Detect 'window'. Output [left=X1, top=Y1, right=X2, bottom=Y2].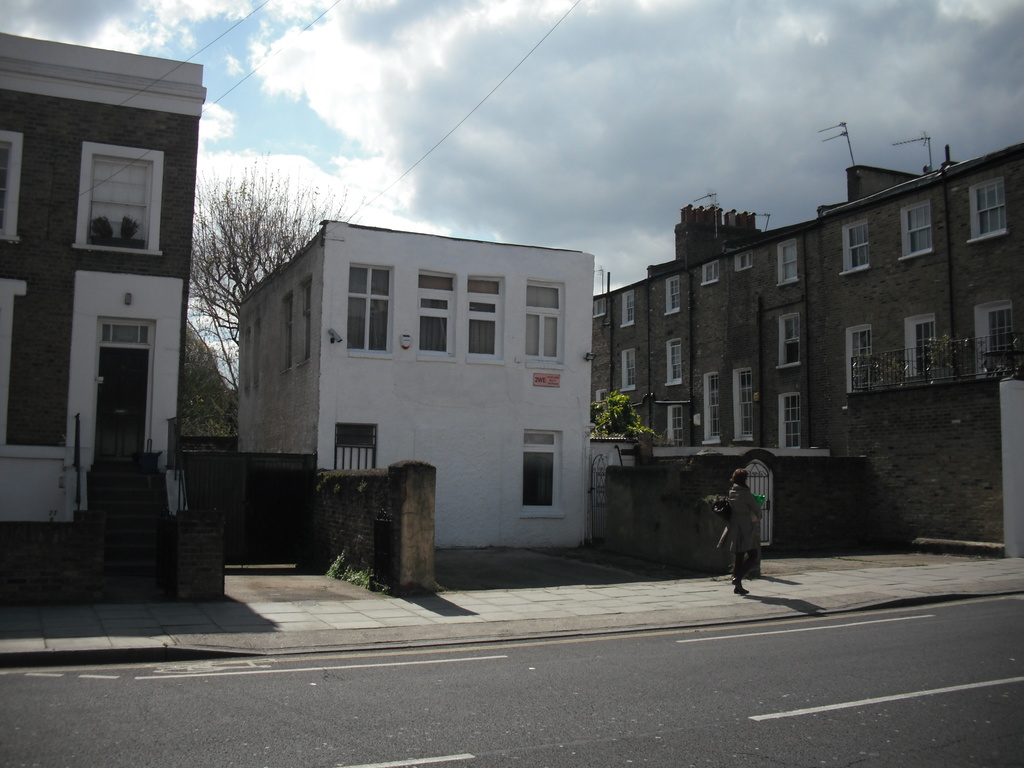
[left=965, top=188, right=1012, bottom=240].
